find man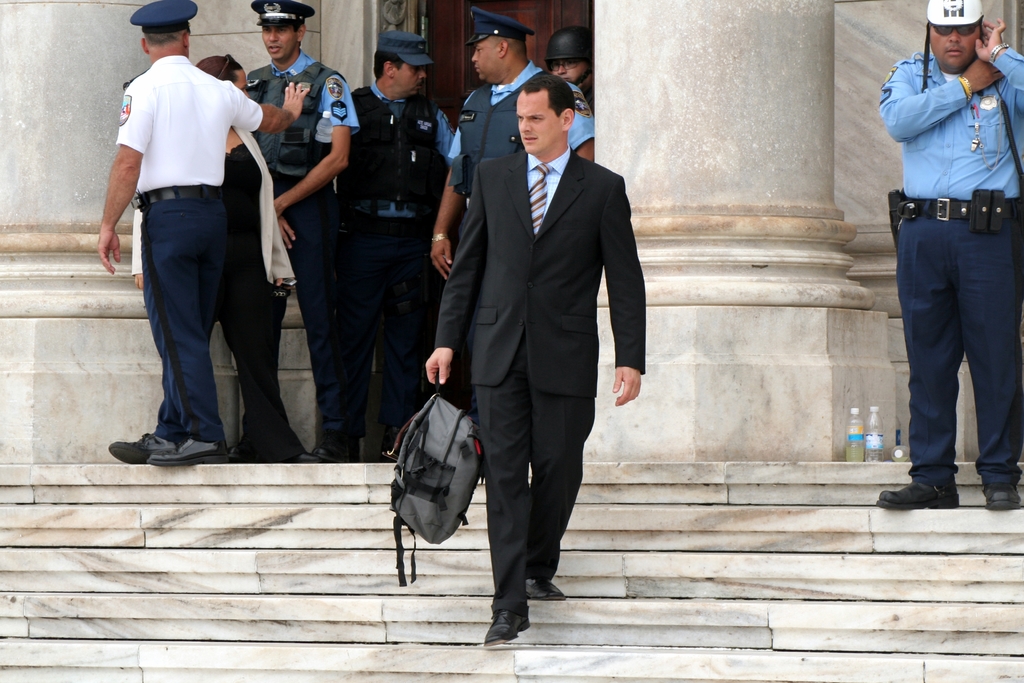
876/0/1023/507
